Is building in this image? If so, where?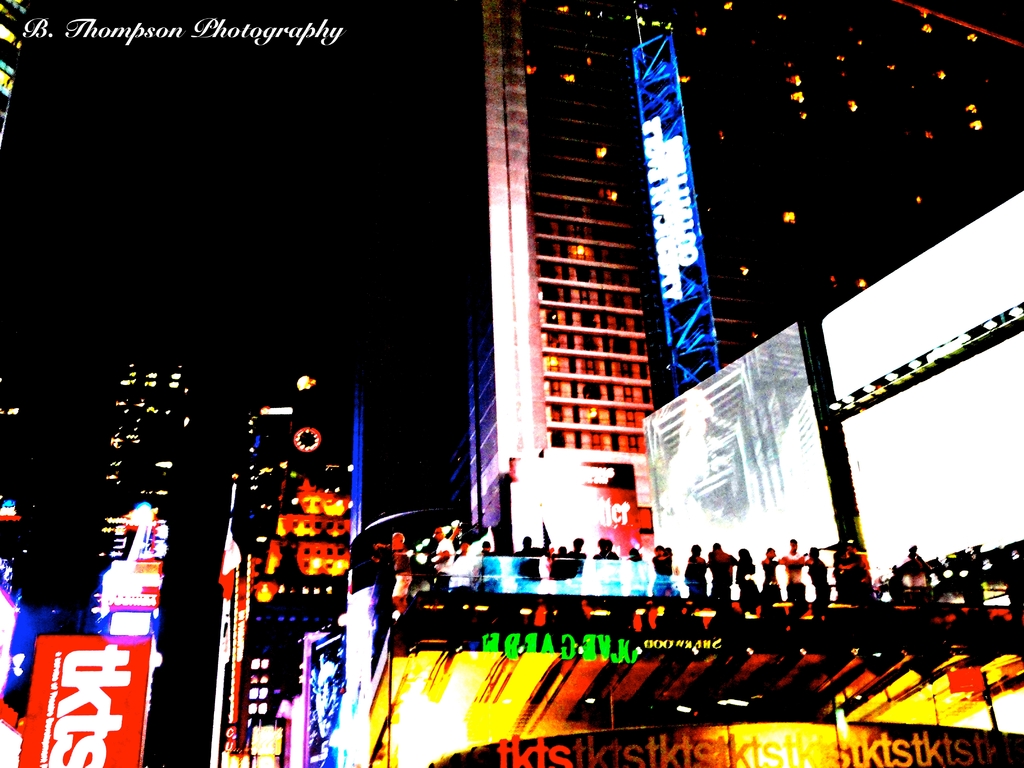
Yes, at select_region(83, 356, 190, 641).
